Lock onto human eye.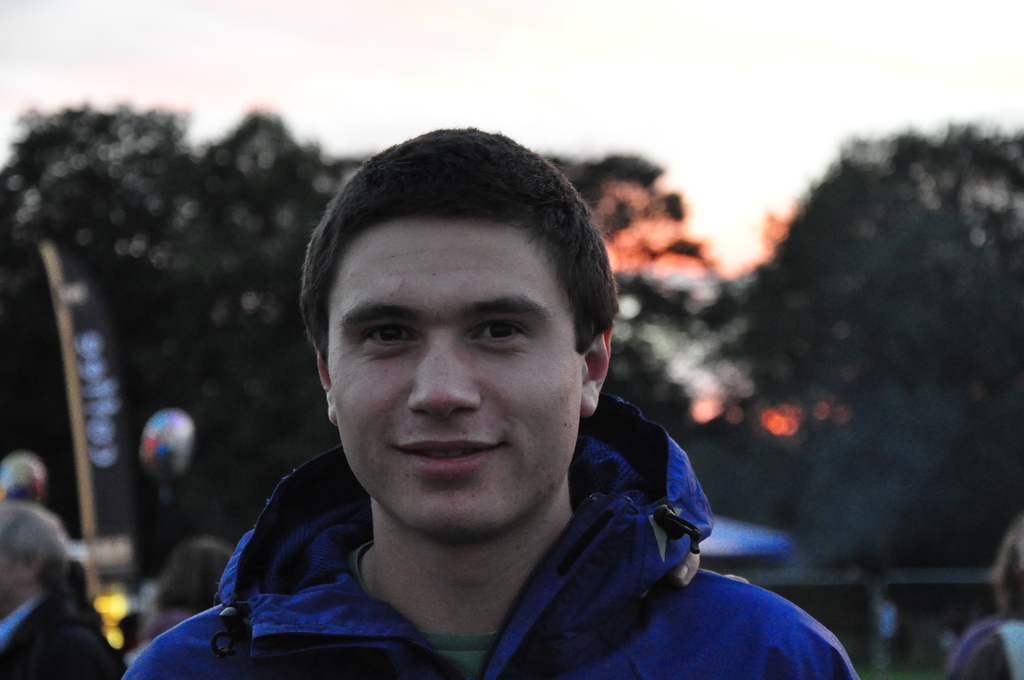
Locked: <box>466,319,536,350</box>.
